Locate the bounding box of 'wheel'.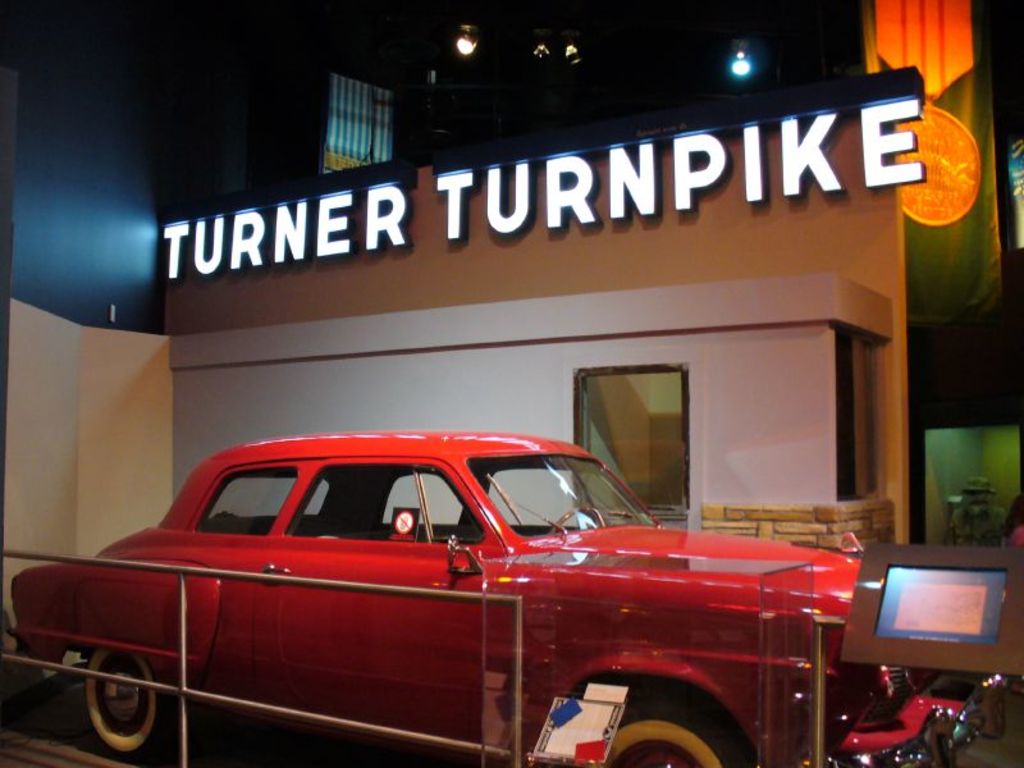
Bounding box: {"x1": 544, "y1": 509, "x2": 604, "y2": 541}.
